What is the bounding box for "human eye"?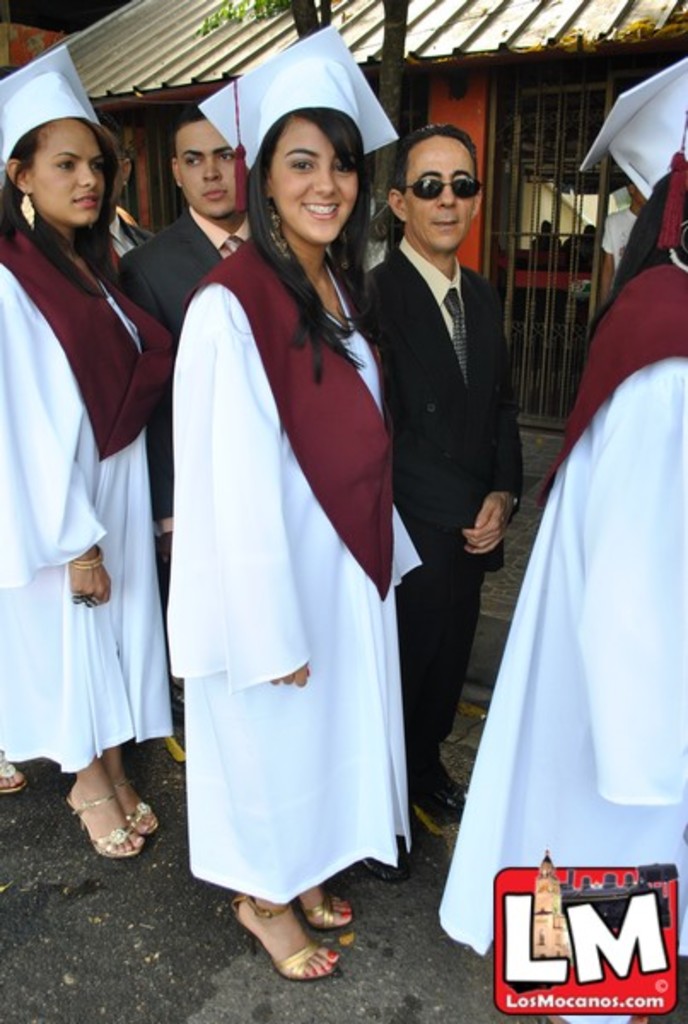
90/160/111/177.
